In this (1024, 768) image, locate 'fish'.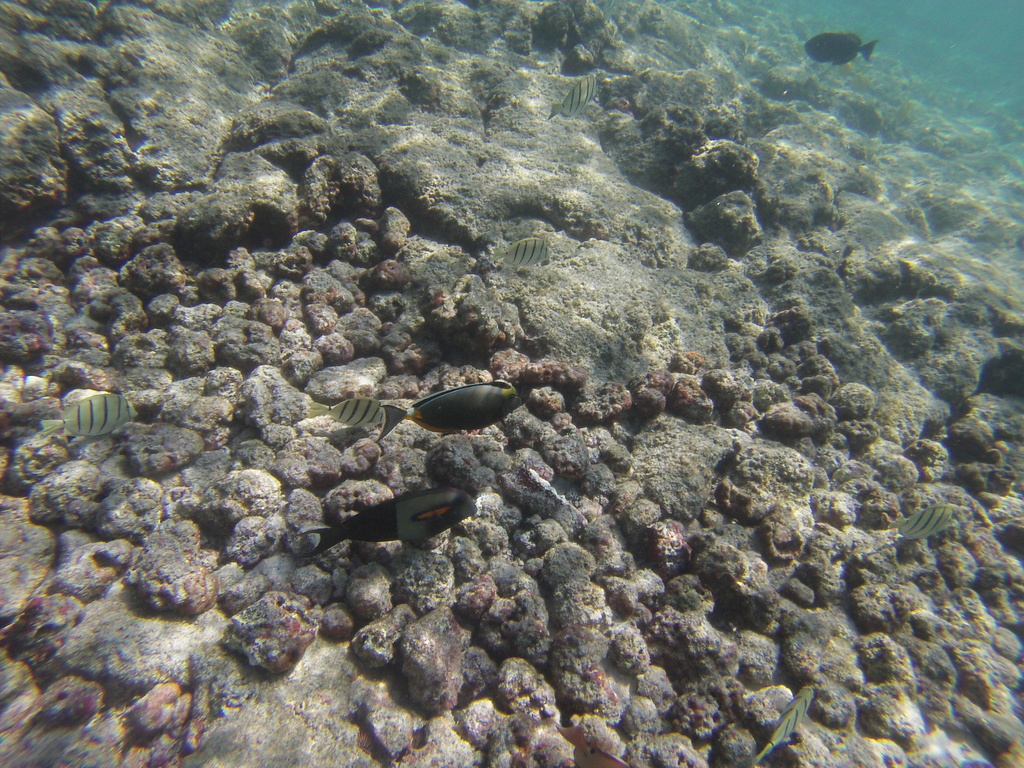
Bounding box: <bbox>304, 485, 476, 547</bbox>.
